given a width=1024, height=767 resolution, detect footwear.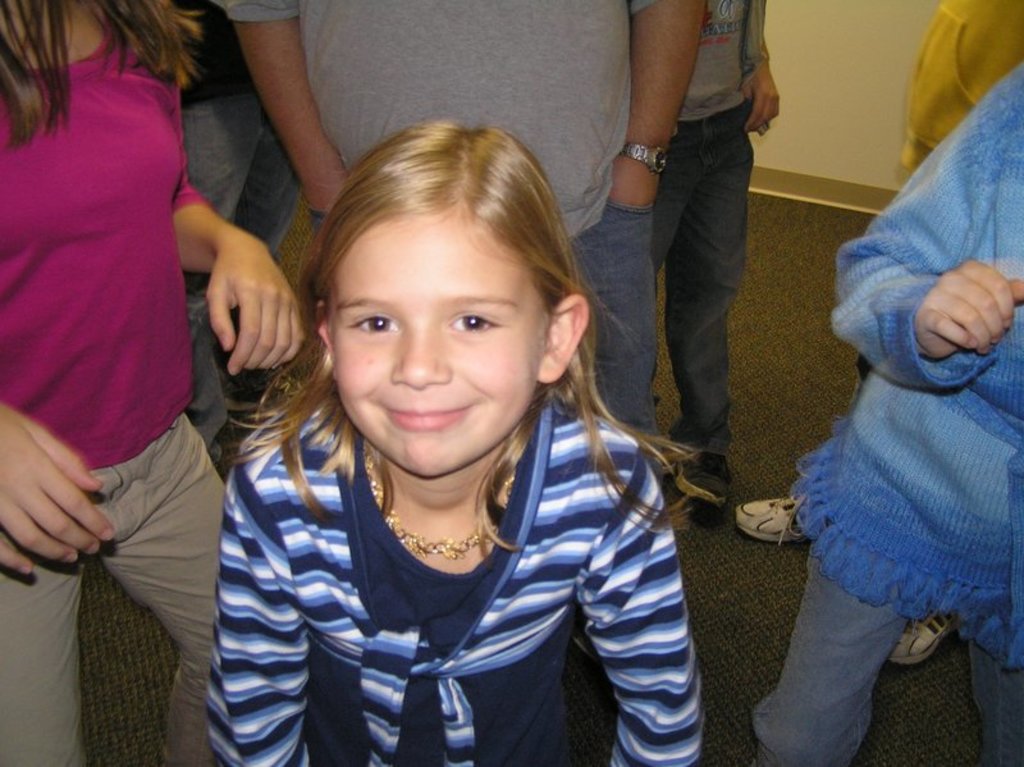
left=667, top=438, right=733, bottom=515.
